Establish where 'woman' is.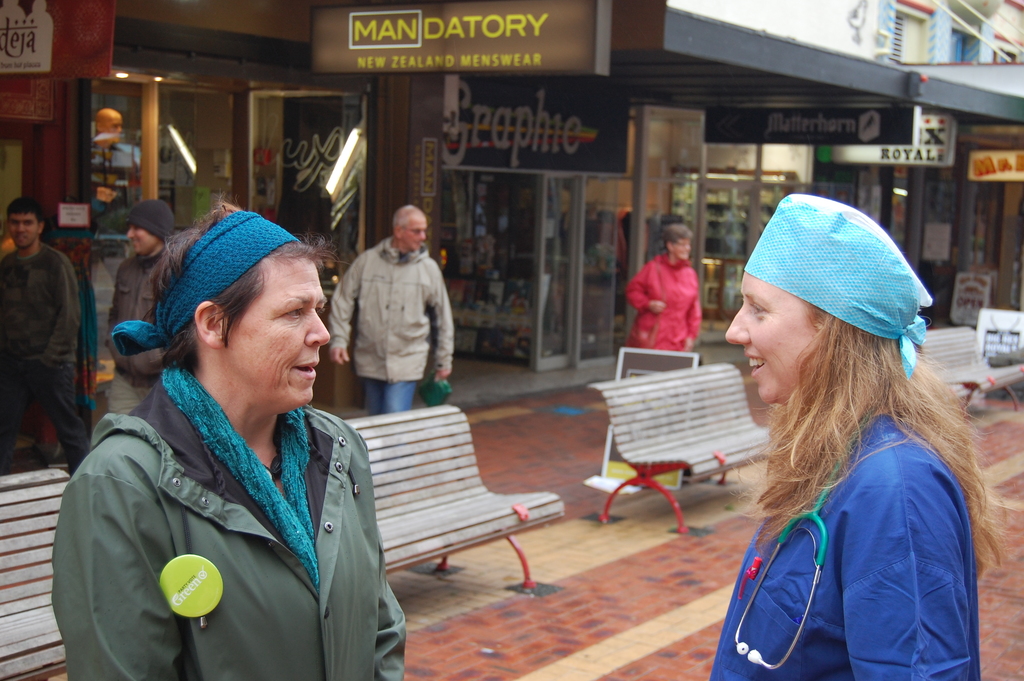
Established at 19 206 458 680.
